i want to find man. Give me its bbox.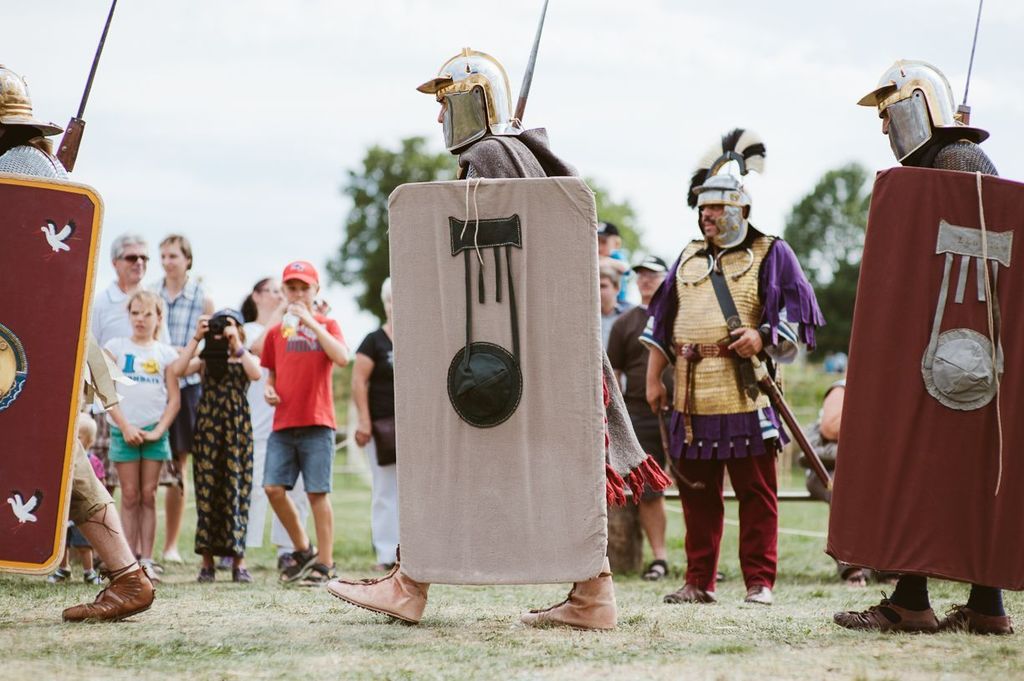
<box>0,63,162,624</box>.
